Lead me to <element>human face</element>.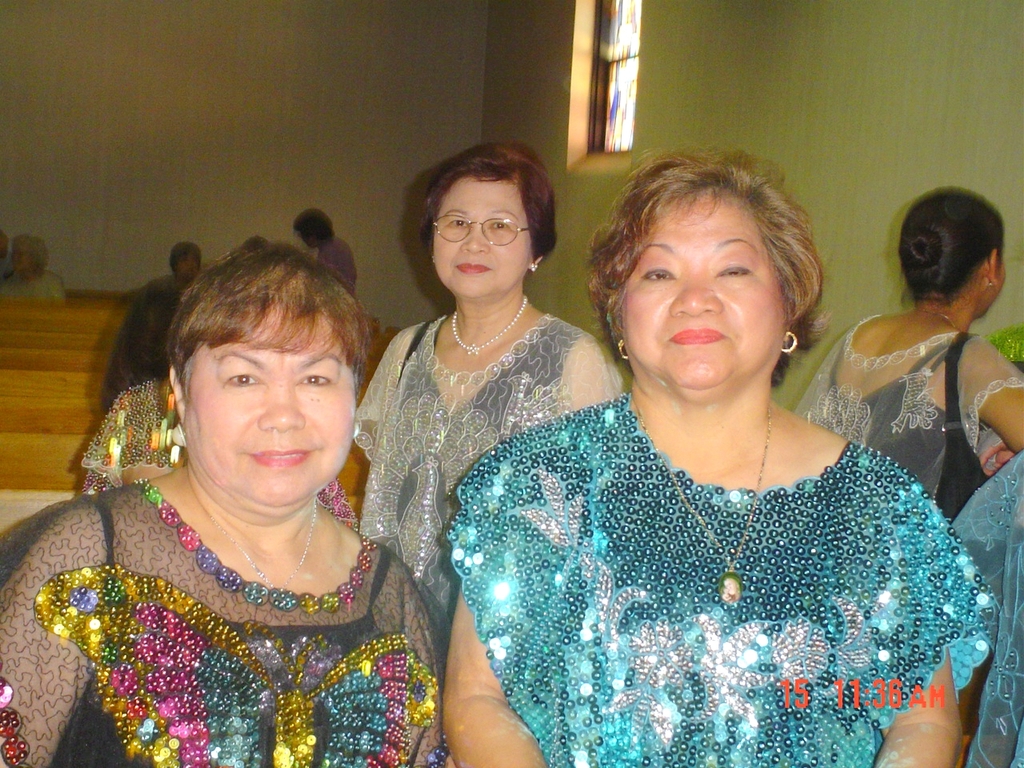
Lead to locate(618, 198, 788, 386).
